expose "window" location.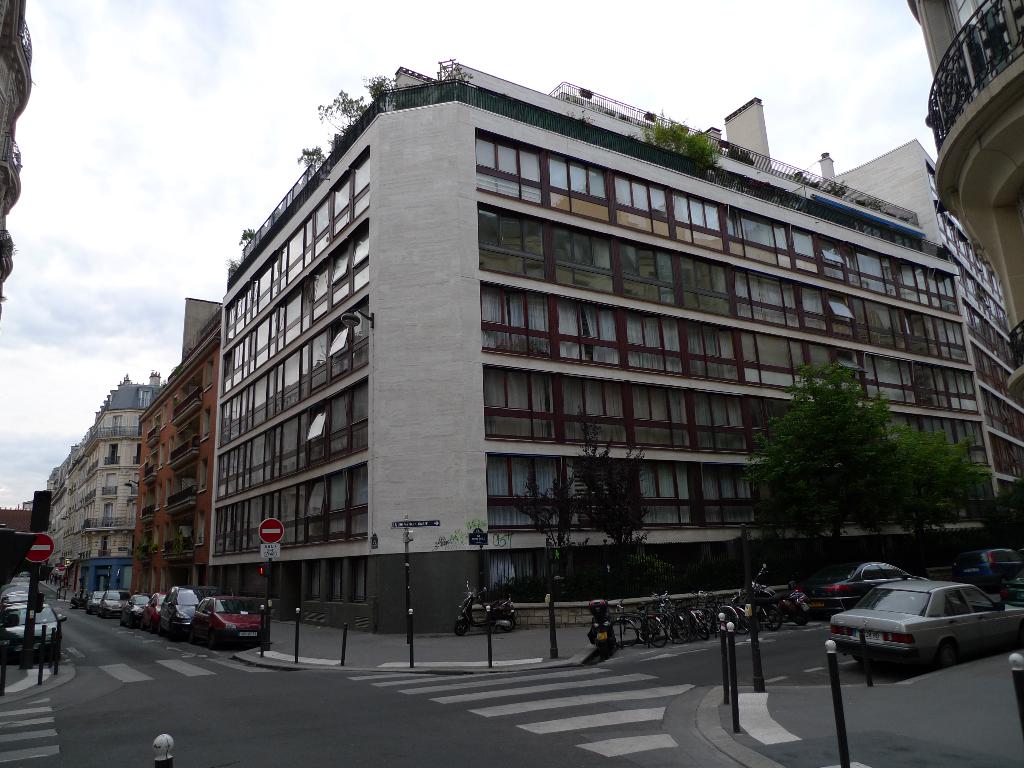
Exposed at (left=277, top=306, right=284, bottom=354).
